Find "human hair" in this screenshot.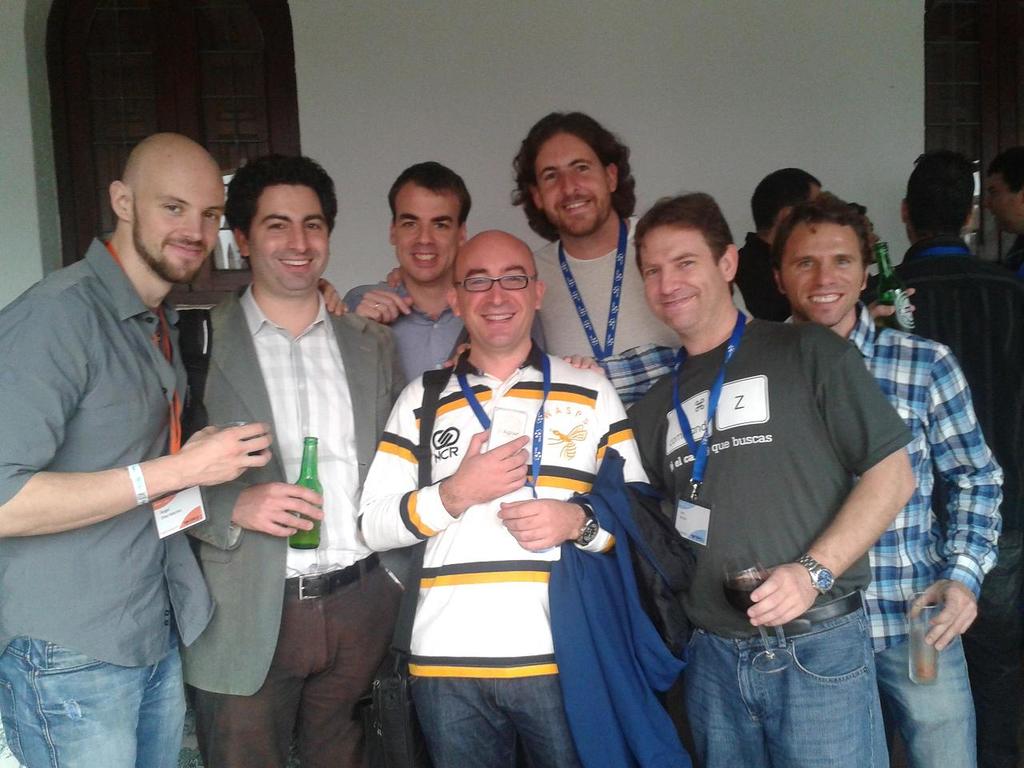
The bounding box for "human hair" is left=908, top=150, right=978, bottom=234.
